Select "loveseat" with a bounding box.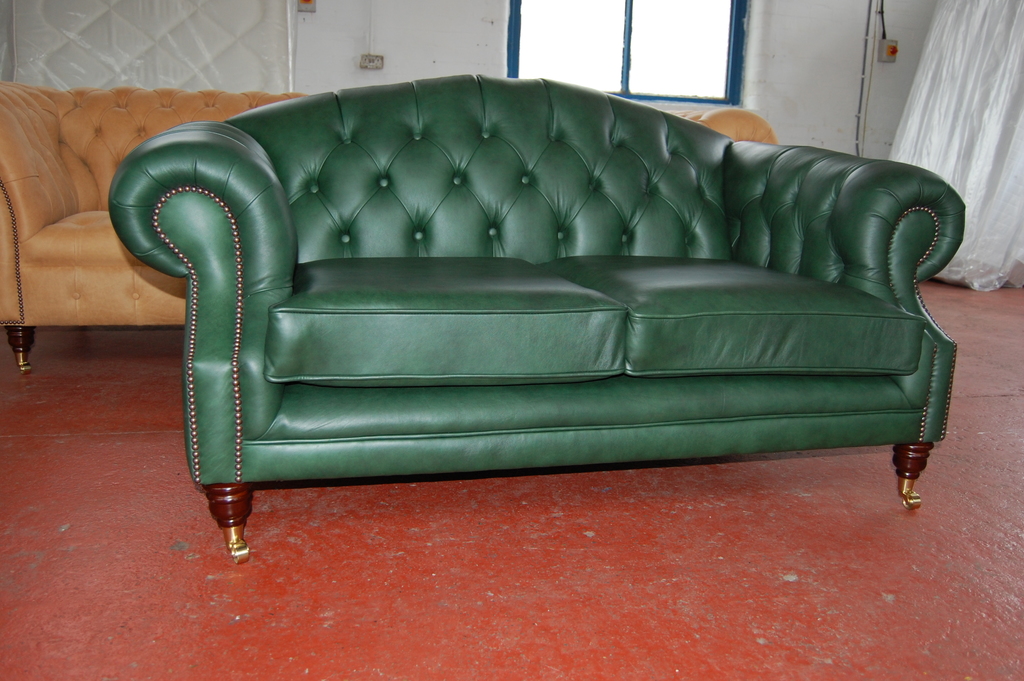
0 85 779 372.
